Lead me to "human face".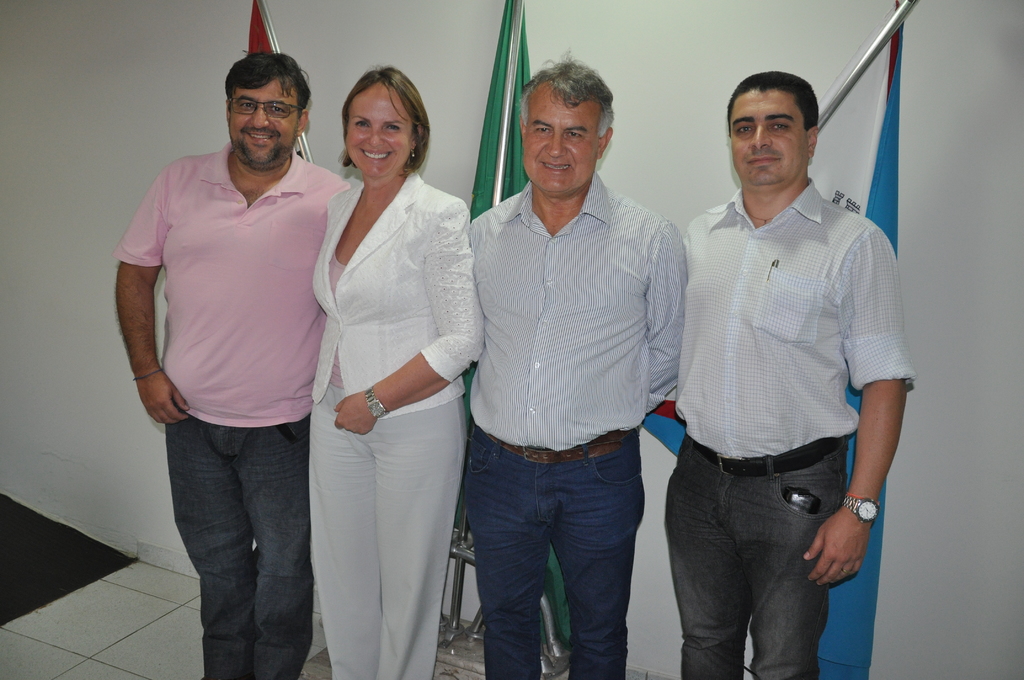
Lead to 228/85/296/165.
